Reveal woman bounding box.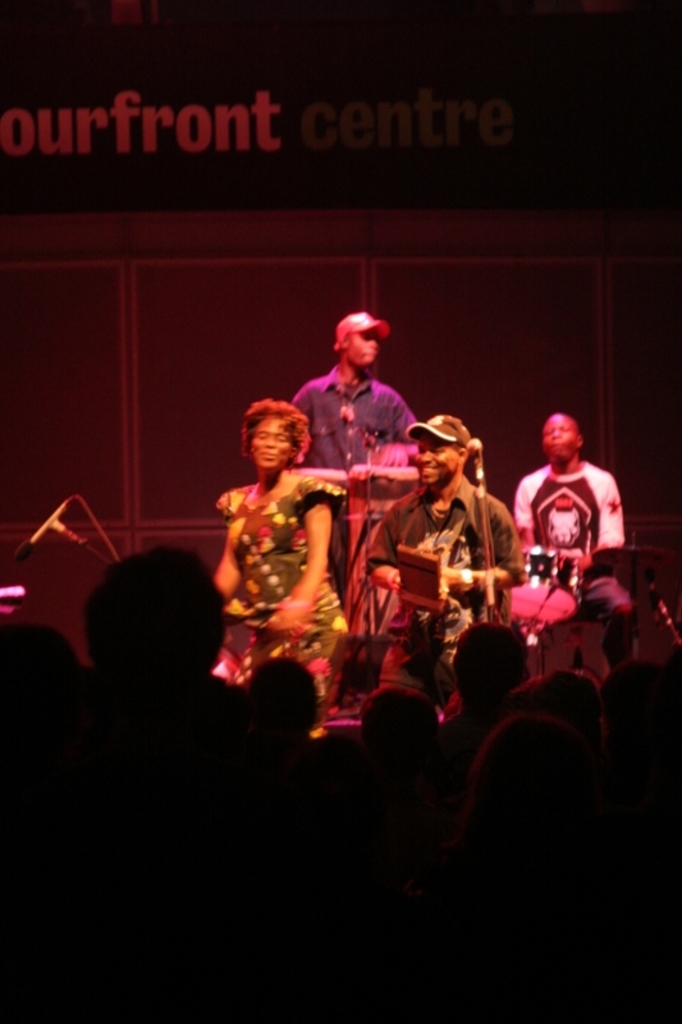
Revealed: <bbox>221, 406, 356, 691</bbox>.
